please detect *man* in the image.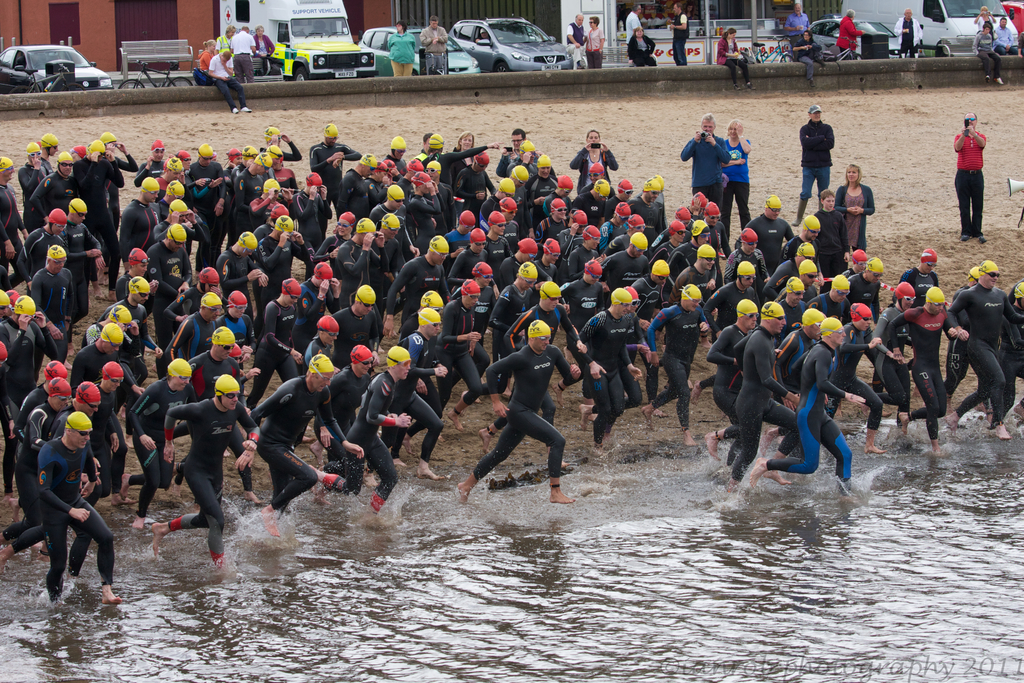
crop(734, 197, 796, 272).
